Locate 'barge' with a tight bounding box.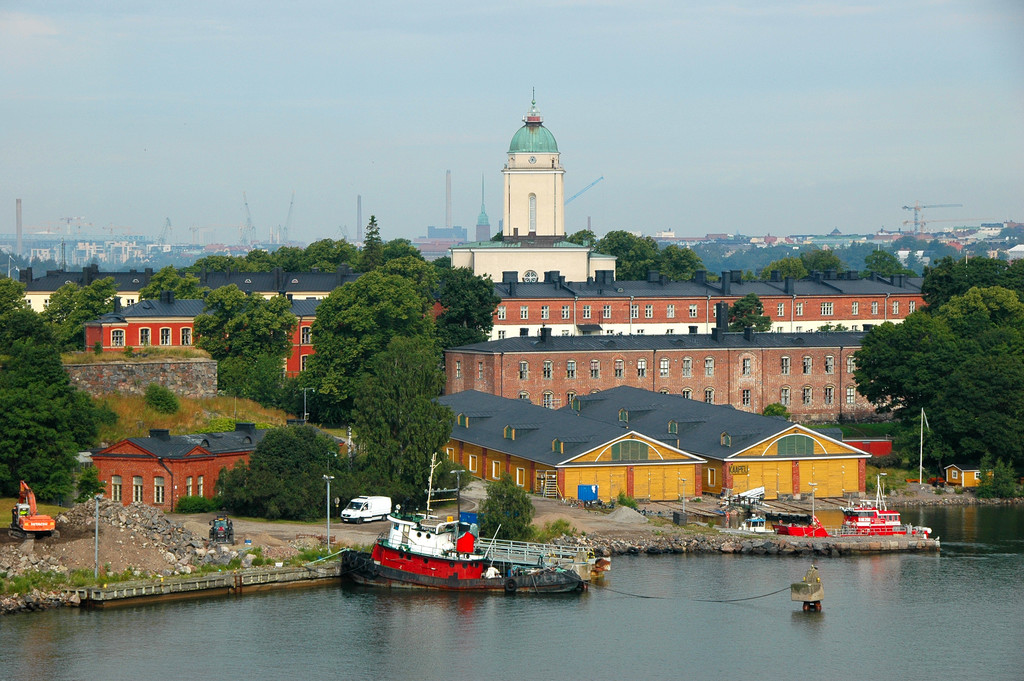
rect(343, 509, 583, 595).
